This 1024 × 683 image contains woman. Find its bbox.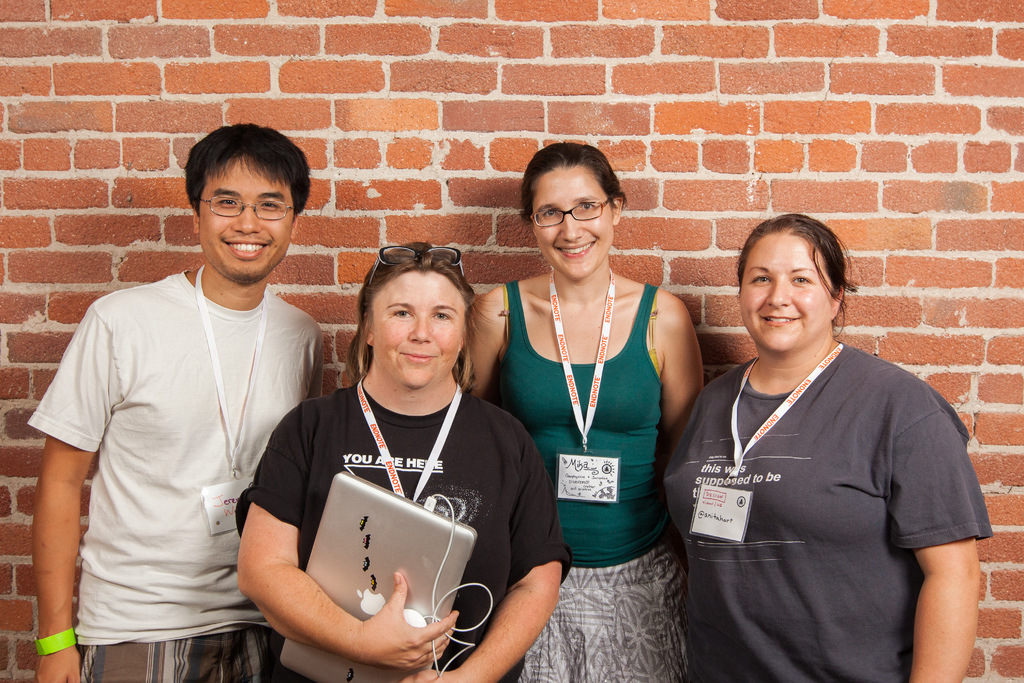
select_region(488, 129, 701, 664).
